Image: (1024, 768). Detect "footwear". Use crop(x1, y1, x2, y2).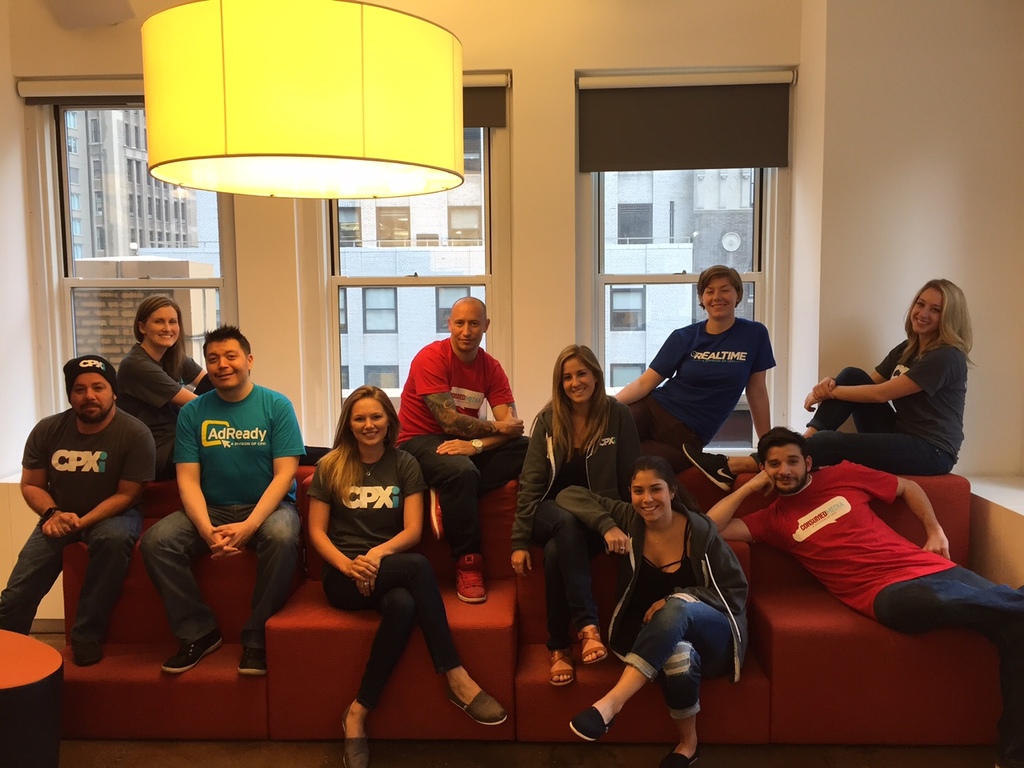
crop(450, 686, 510, 726).
